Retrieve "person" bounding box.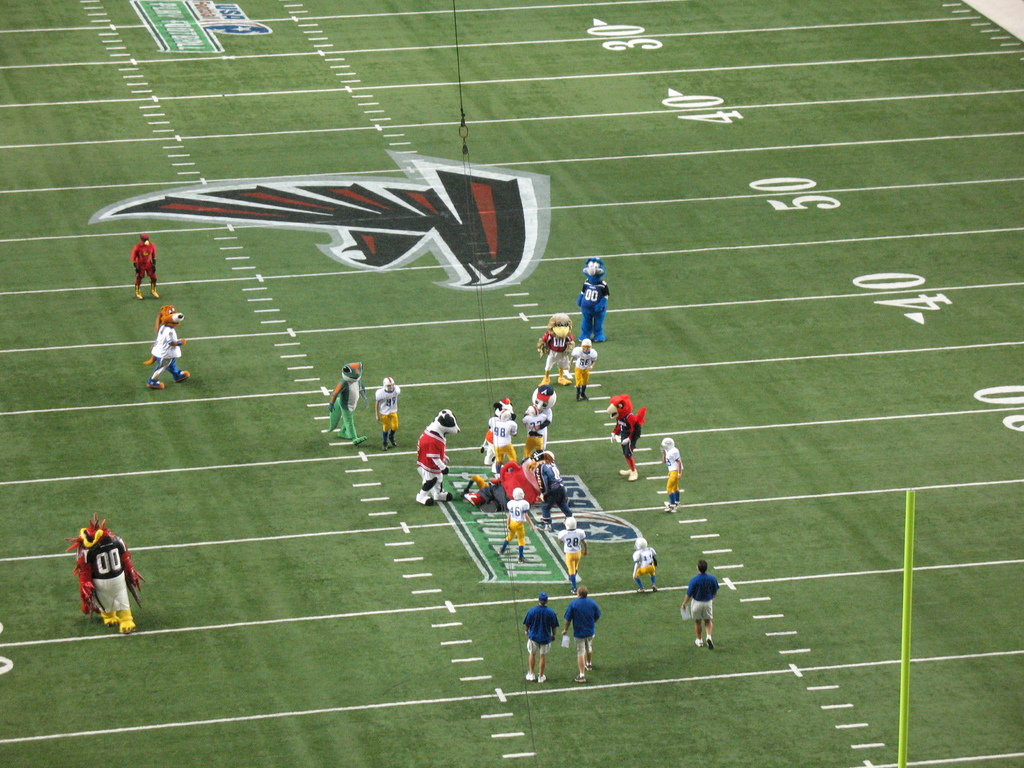
Bounding box: bbox=[128, 232, 159, 299].
